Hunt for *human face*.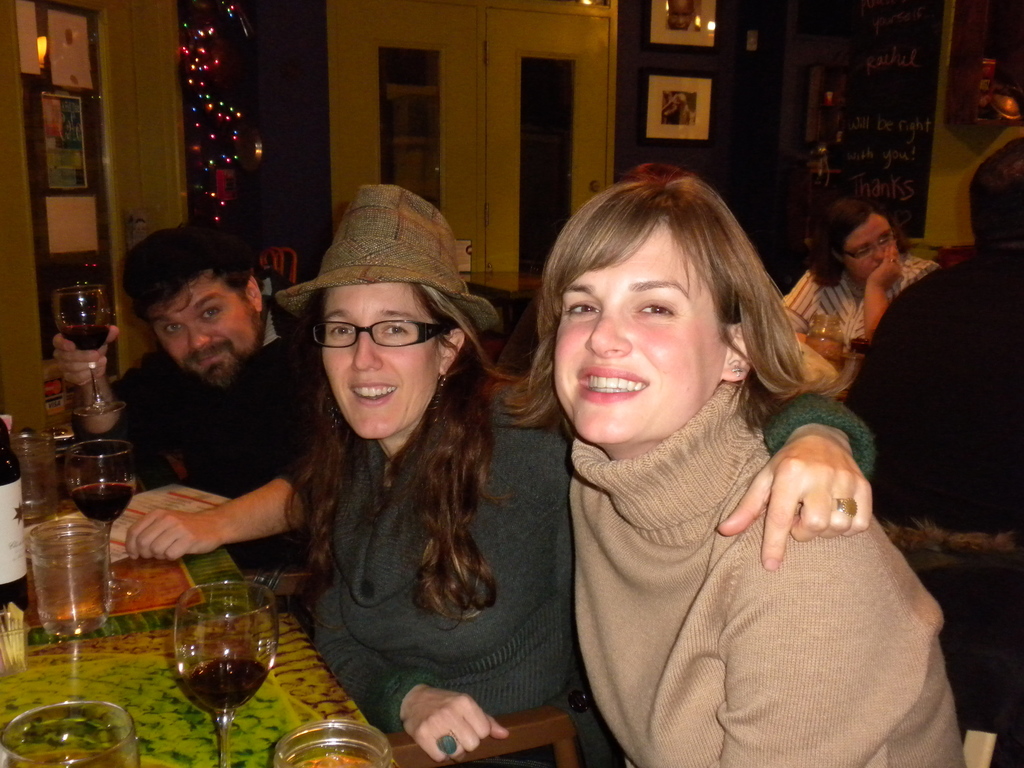
Hunted down at rect(318, 280, 431, 436).
